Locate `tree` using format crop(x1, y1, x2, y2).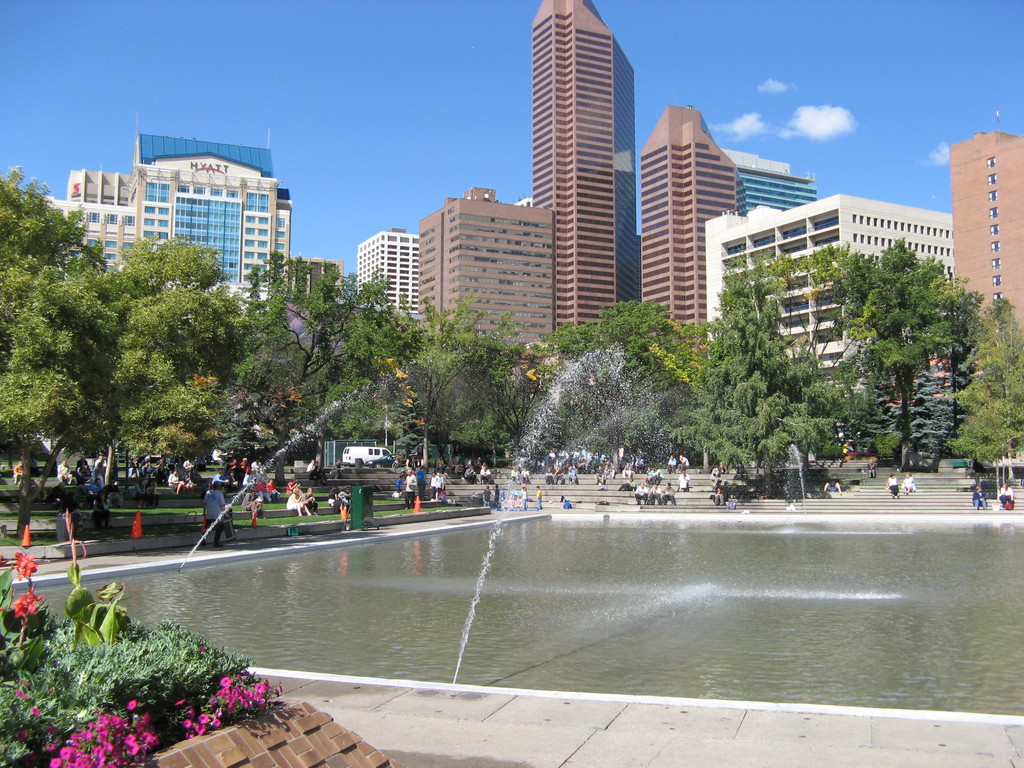
crop(223, 249, 387, 486).
